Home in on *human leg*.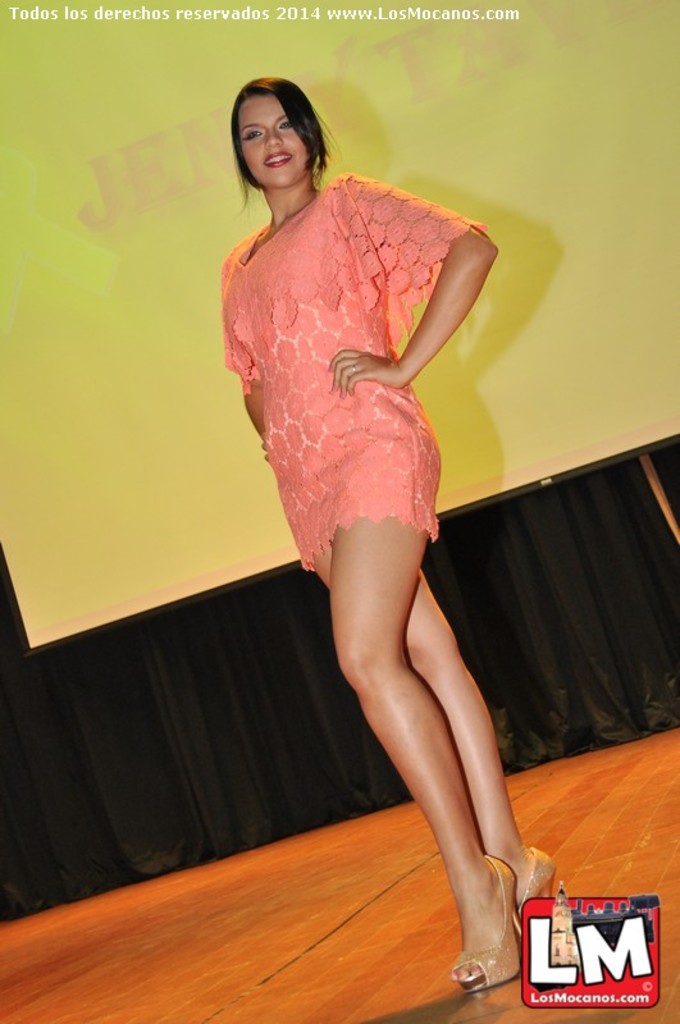
Homed in at (left=424, top=576, right=553, bottom=905).
